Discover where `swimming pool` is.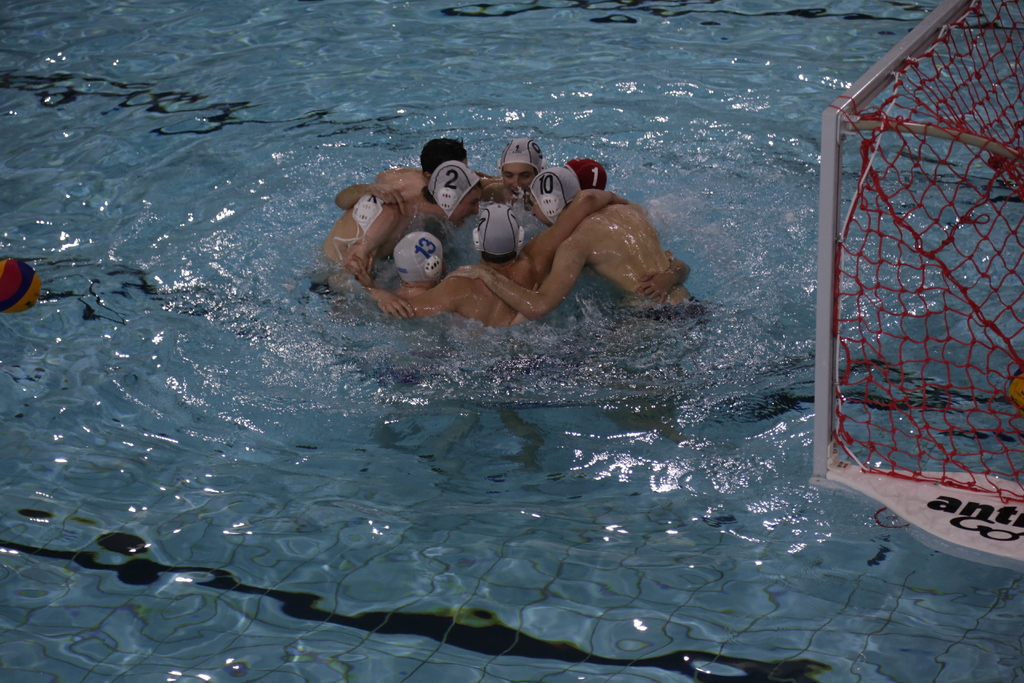
Discovered at 0:0:1023:682.
